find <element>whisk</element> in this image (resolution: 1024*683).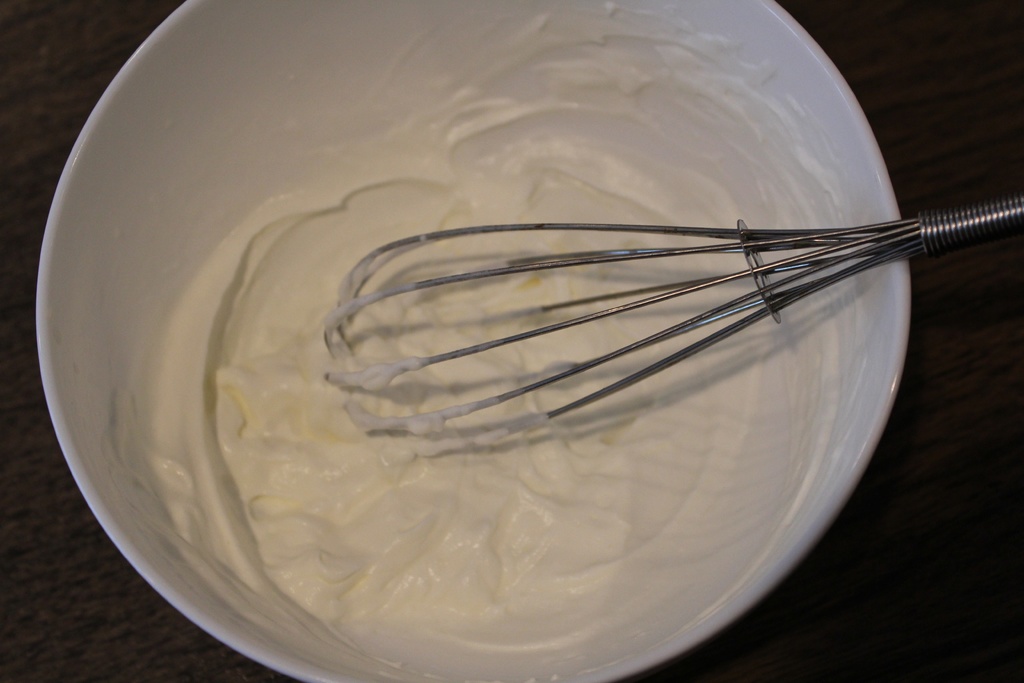
crop(312, 189, 1023, 468).
